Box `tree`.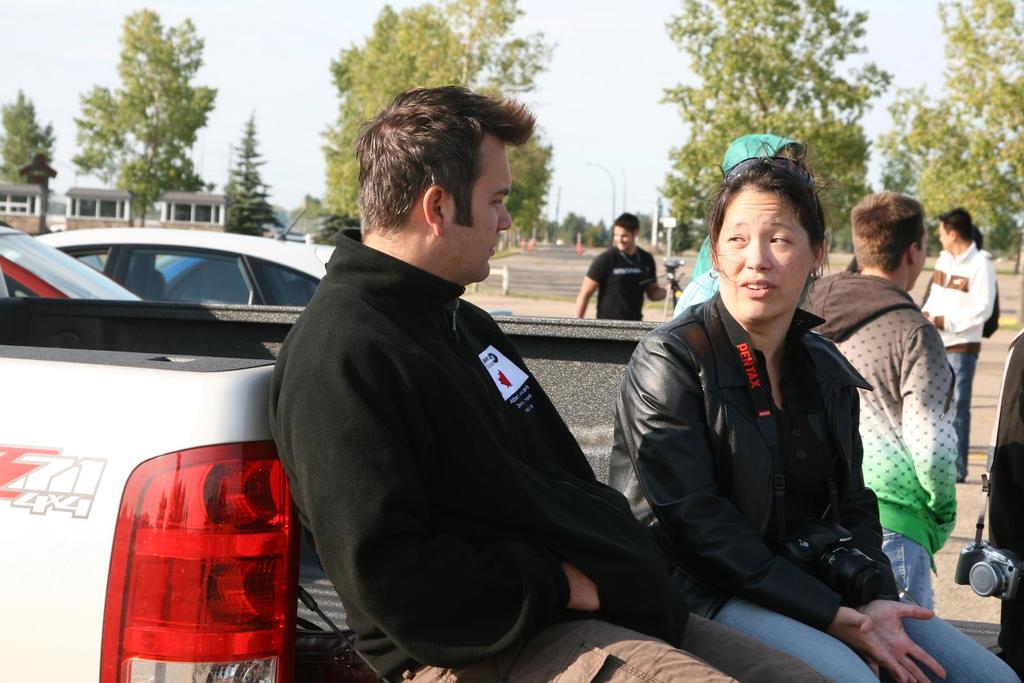
box(219, 106, 294, 243).
